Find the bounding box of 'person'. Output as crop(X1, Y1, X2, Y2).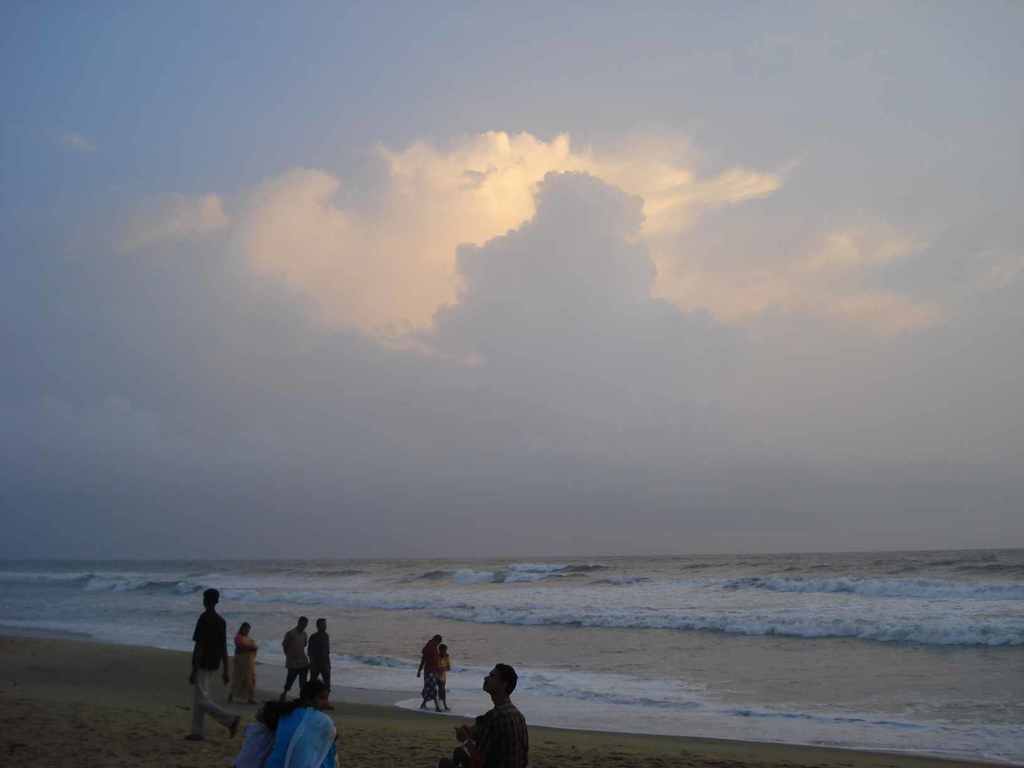
crop(280, 611, 307, 705).
